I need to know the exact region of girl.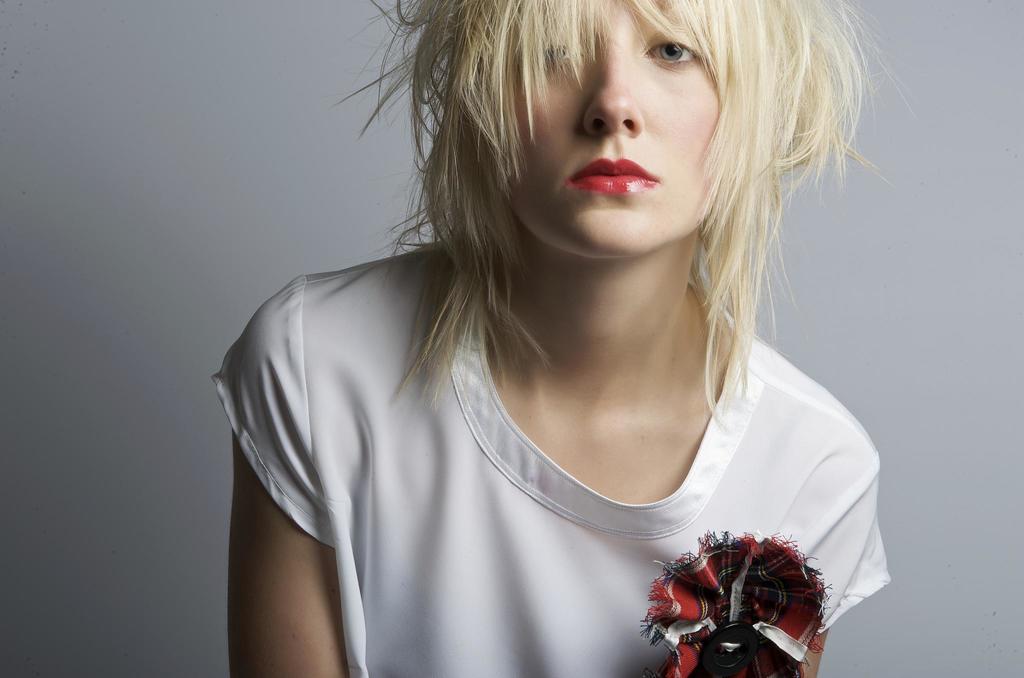
Region: Rect(211, 0, 890, 677).
